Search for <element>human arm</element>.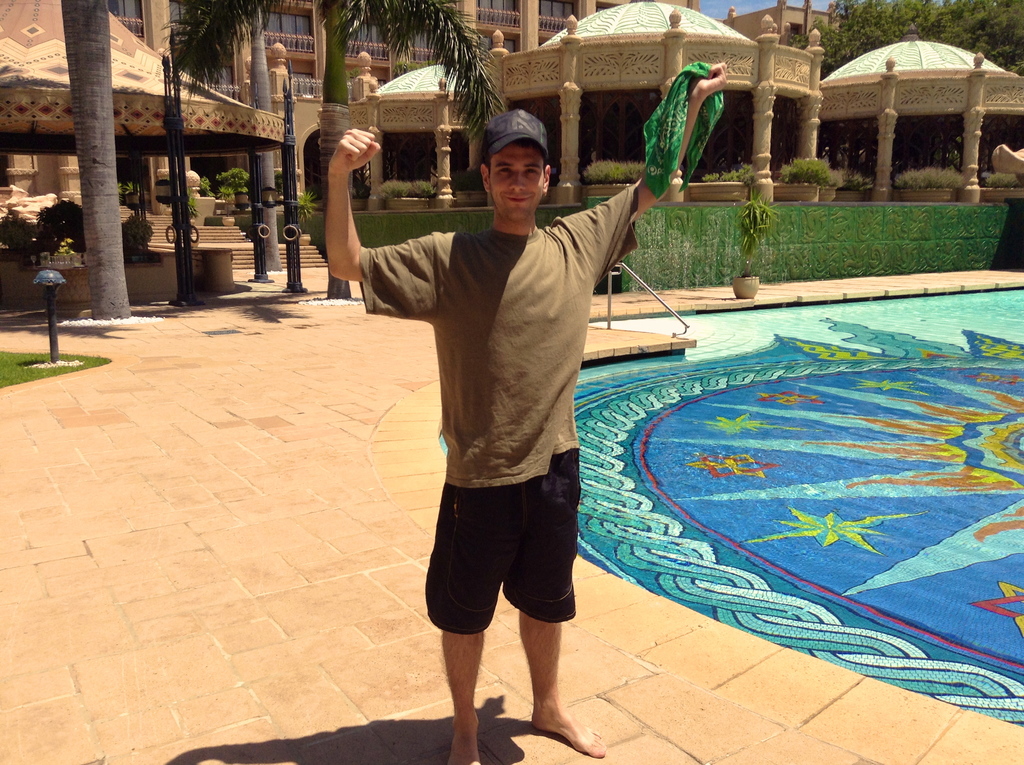
Found at 301, 117, 387, 322.
